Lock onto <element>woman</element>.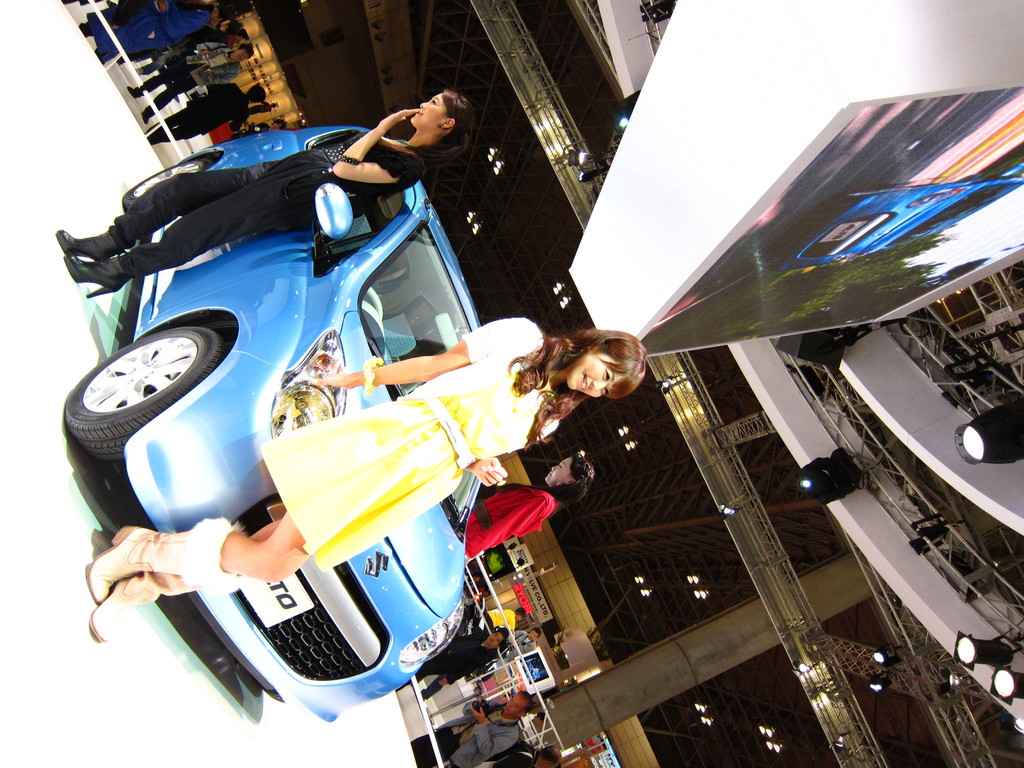
Locked: select_region(52, 83, 477, 306).
